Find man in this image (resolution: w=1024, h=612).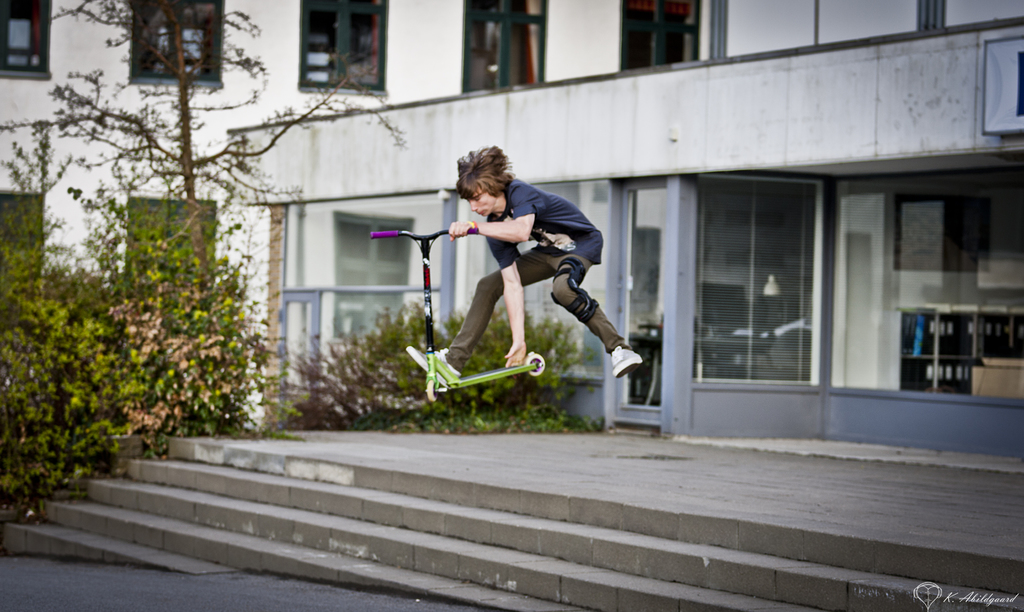
(left=416, top=147, right=623, bottom=414).
